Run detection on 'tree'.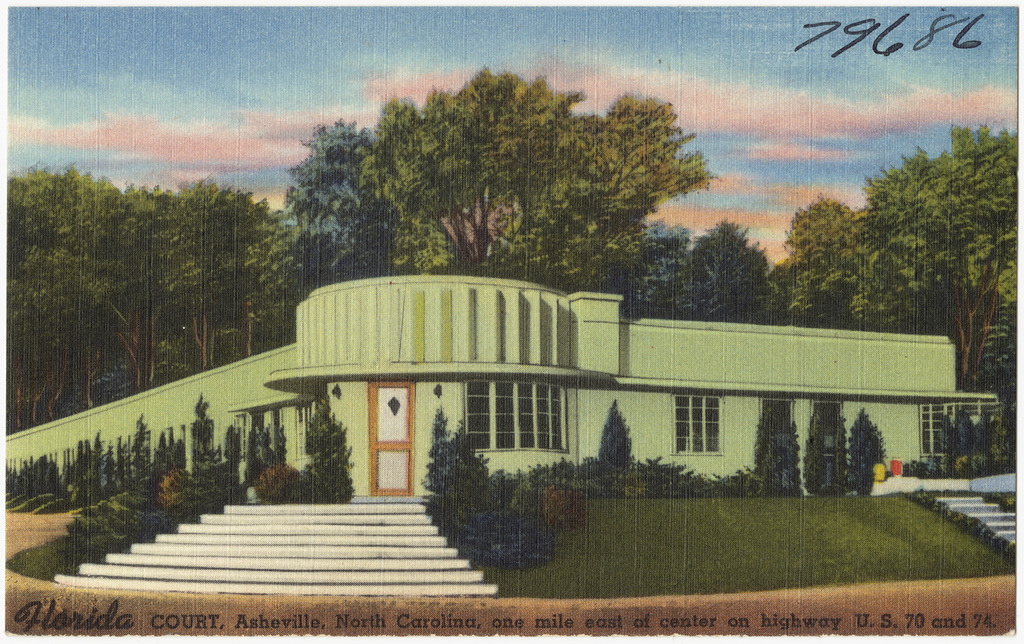
Result: Rect(0, 164, 41, 432).
